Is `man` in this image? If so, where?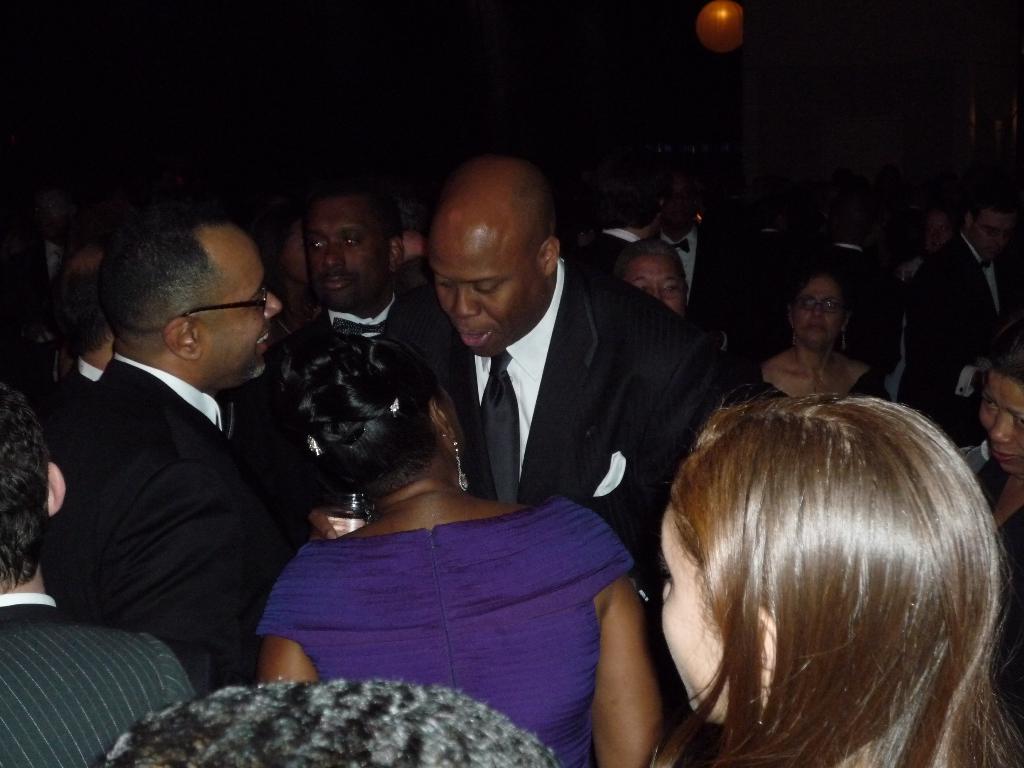
Yes, at [x1=581, y1=156, x2=664, y2=273].
